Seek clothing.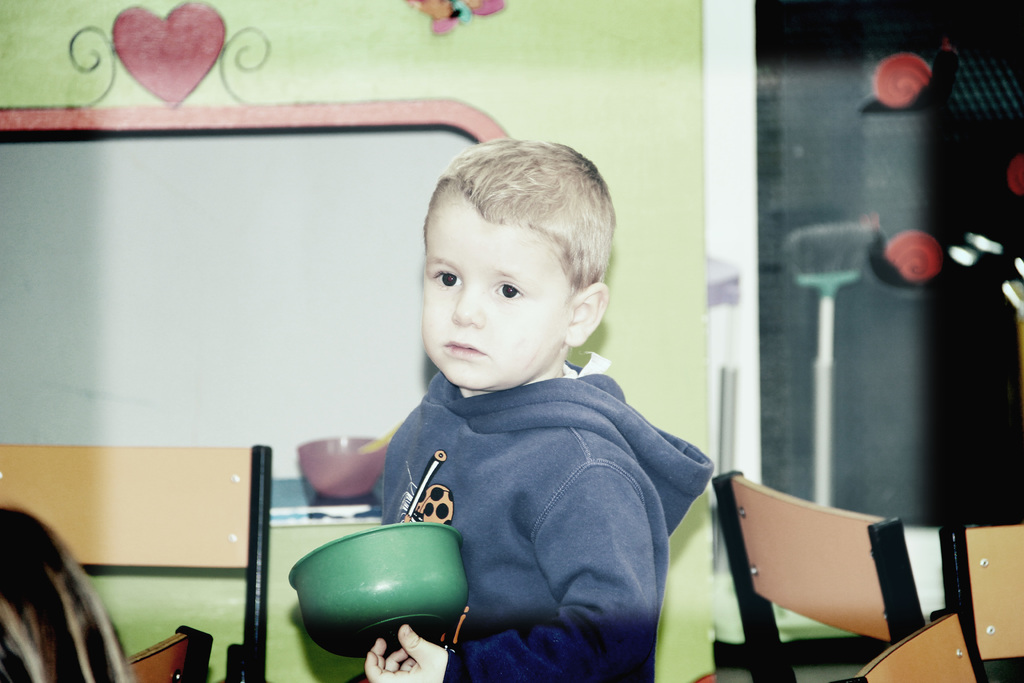
<bbox>358, 304, 703, 671</bbox>.
